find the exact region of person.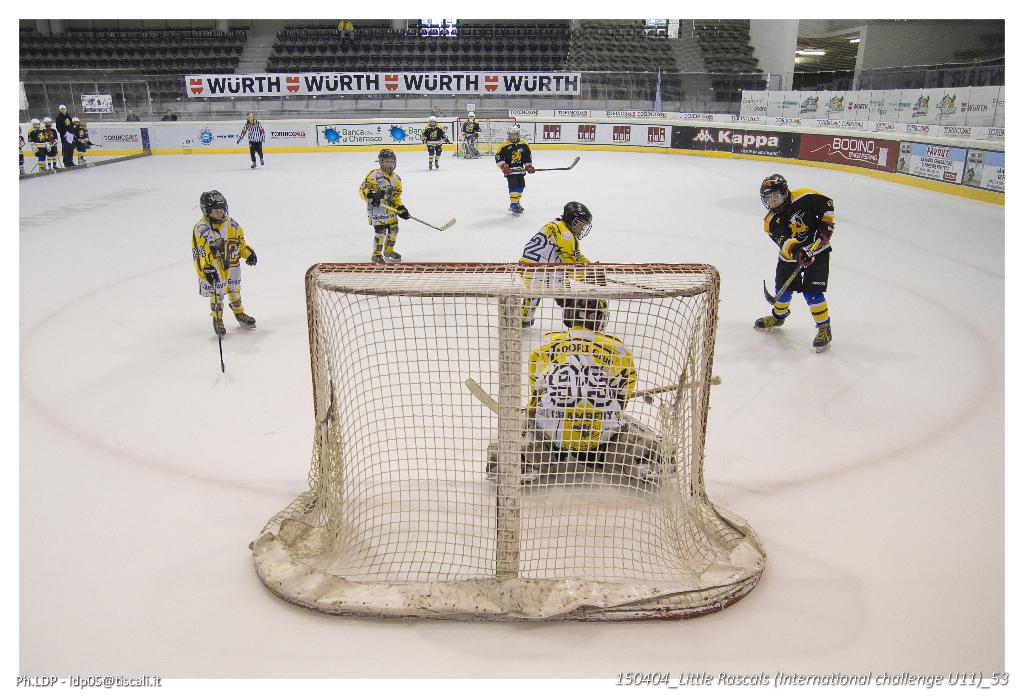
Exact region: l=496, t=127, r=541, b=216.
